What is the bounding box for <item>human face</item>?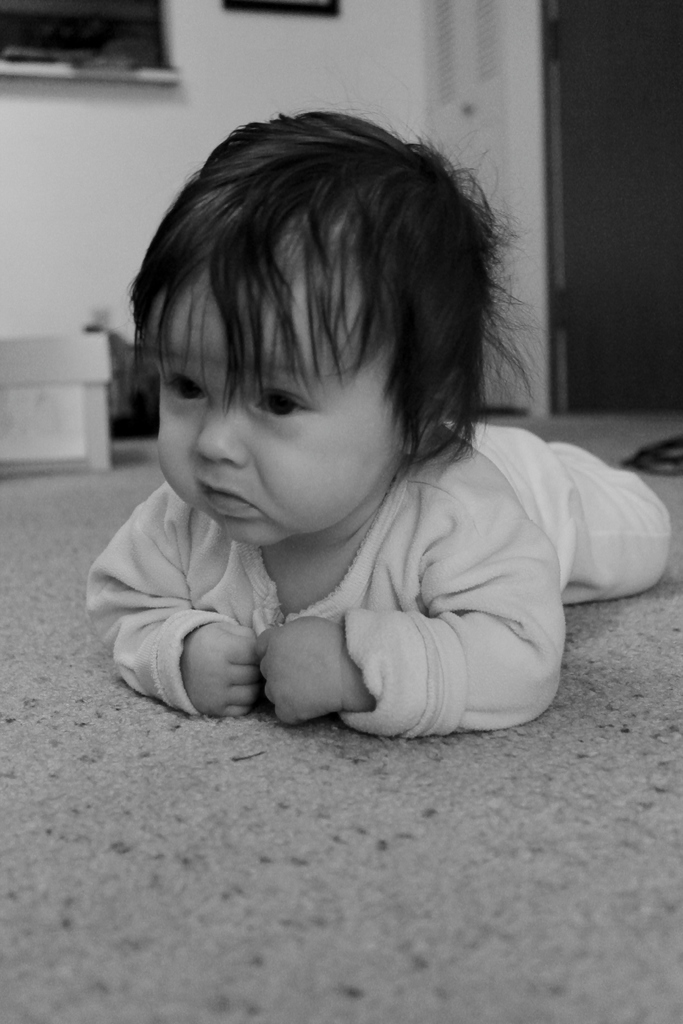
152 231 410 544.
